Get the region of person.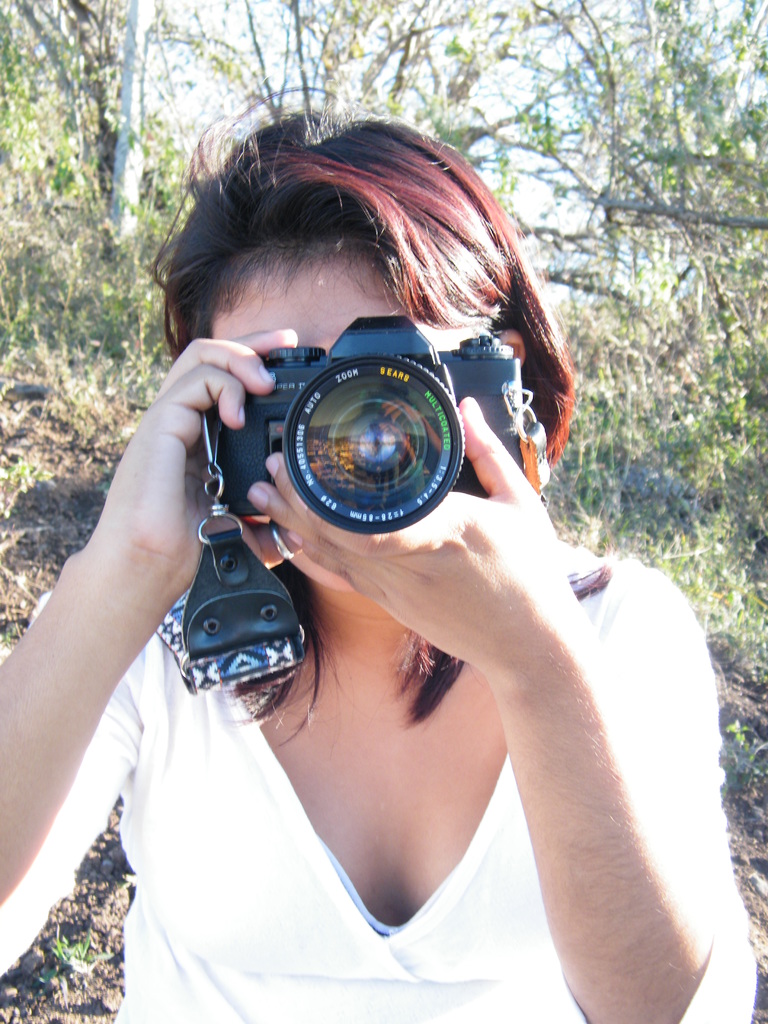
30 121 700 1004.
